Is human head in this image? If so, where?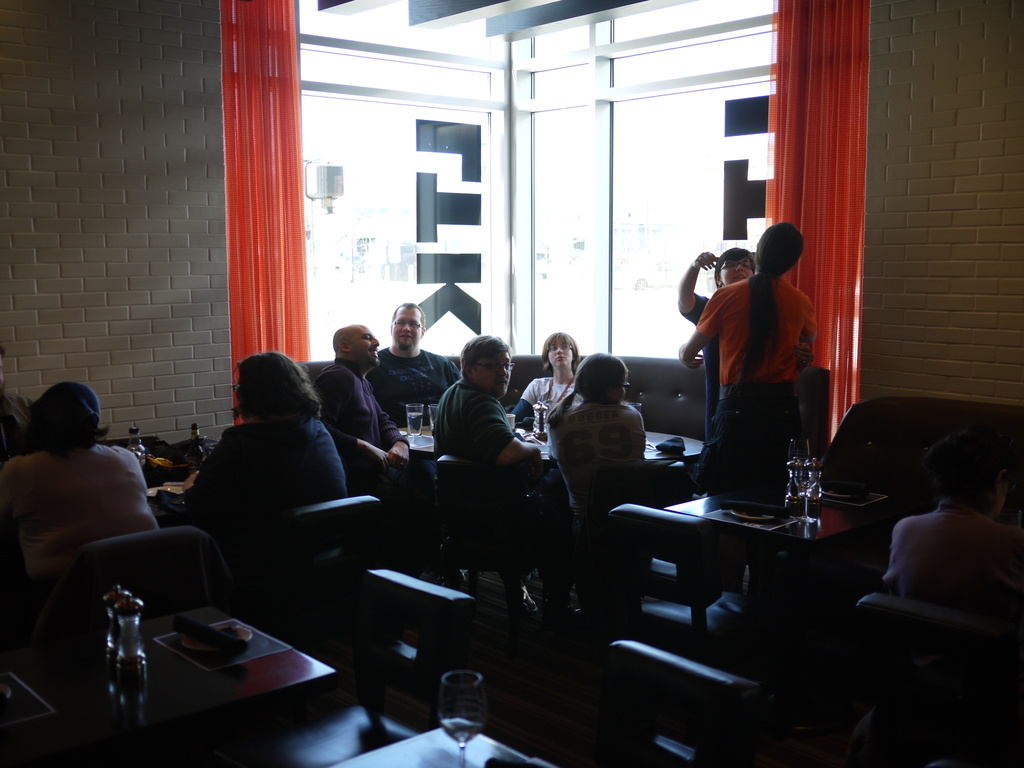
Yes, at (left=757, top=224, right=803, bottom=275).
